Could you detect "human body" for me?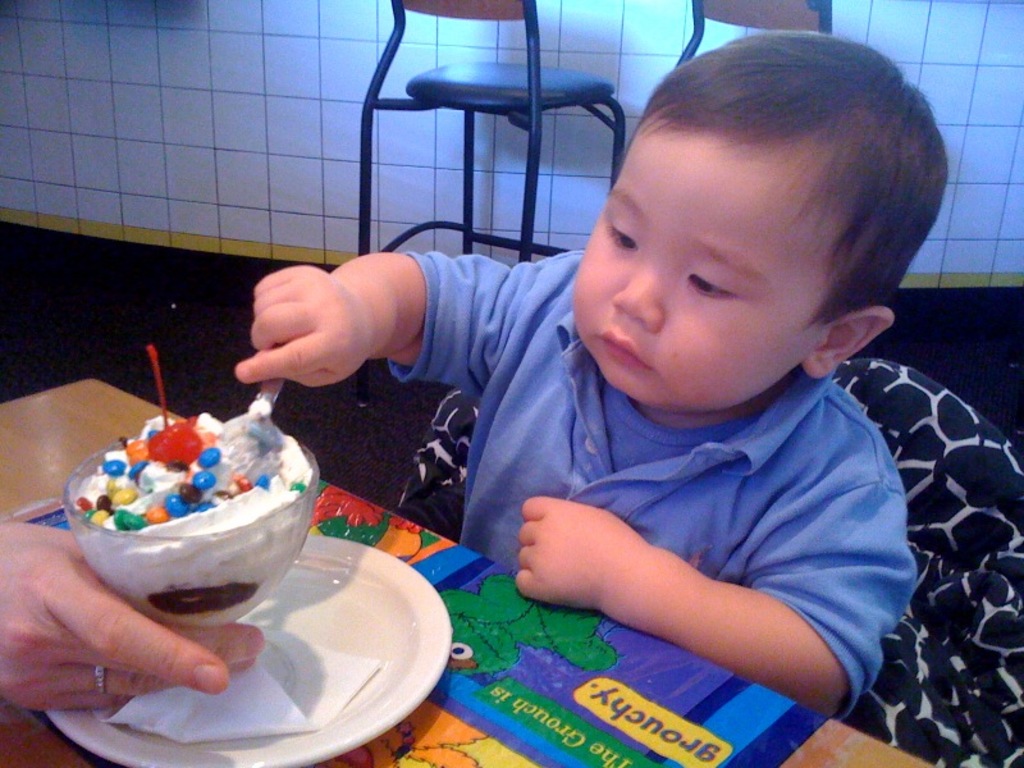
Detection result: (239,29,950,721).
